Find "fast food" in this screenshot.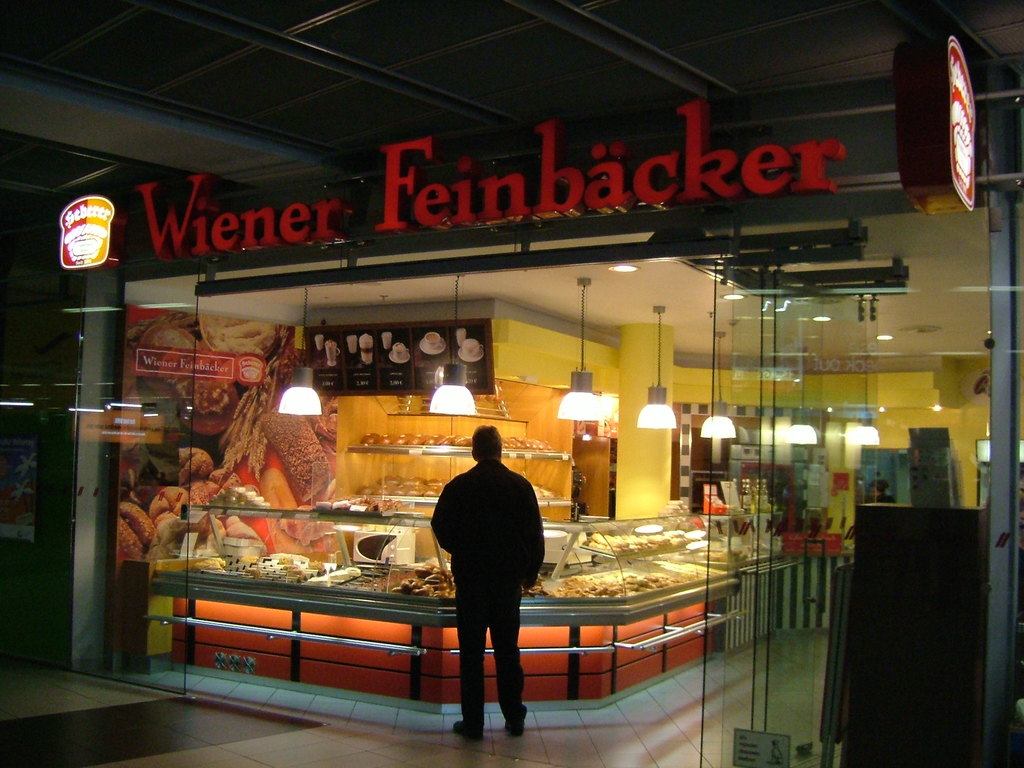
The bounding box for "fast food" is (387,559,458,602).
